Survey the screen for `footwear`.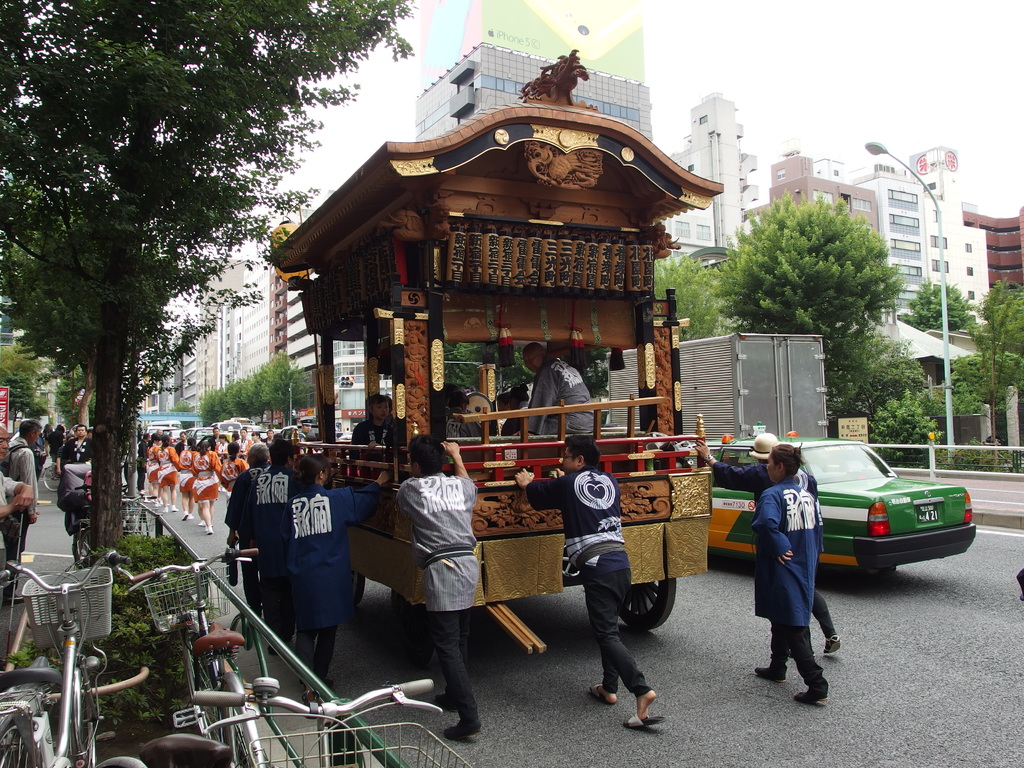
Survey found: <box>181,513,191,525</box>.
